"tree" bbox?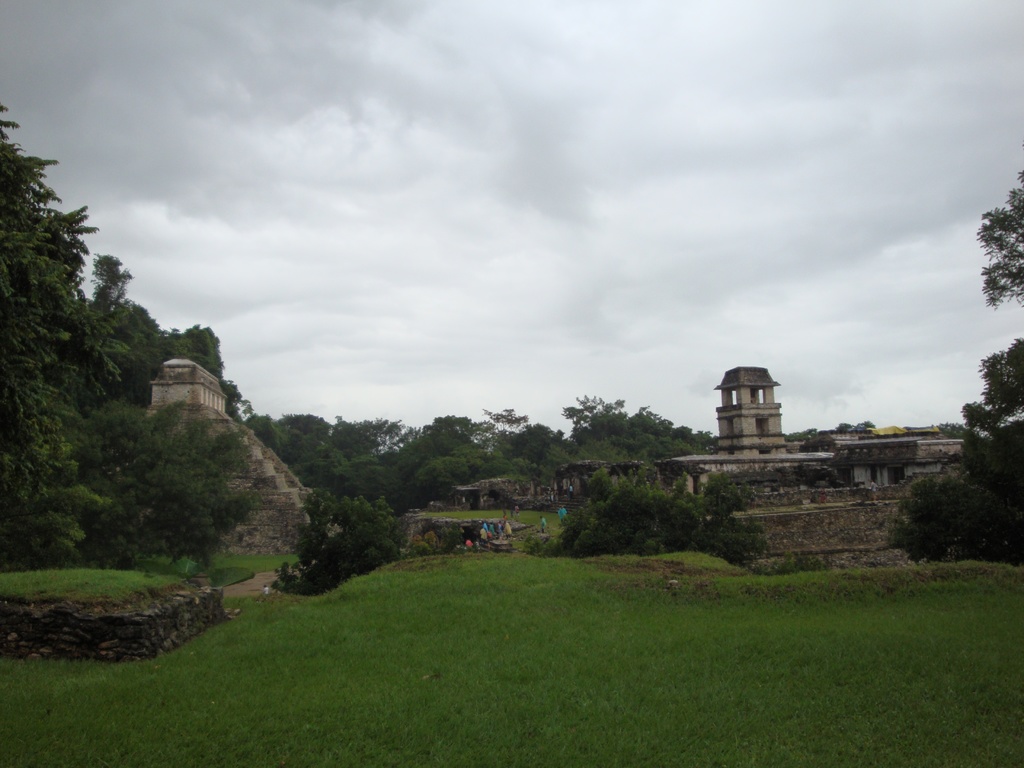
{"left": 977, "top": 166, "right": 1023, "bottom": 311}
